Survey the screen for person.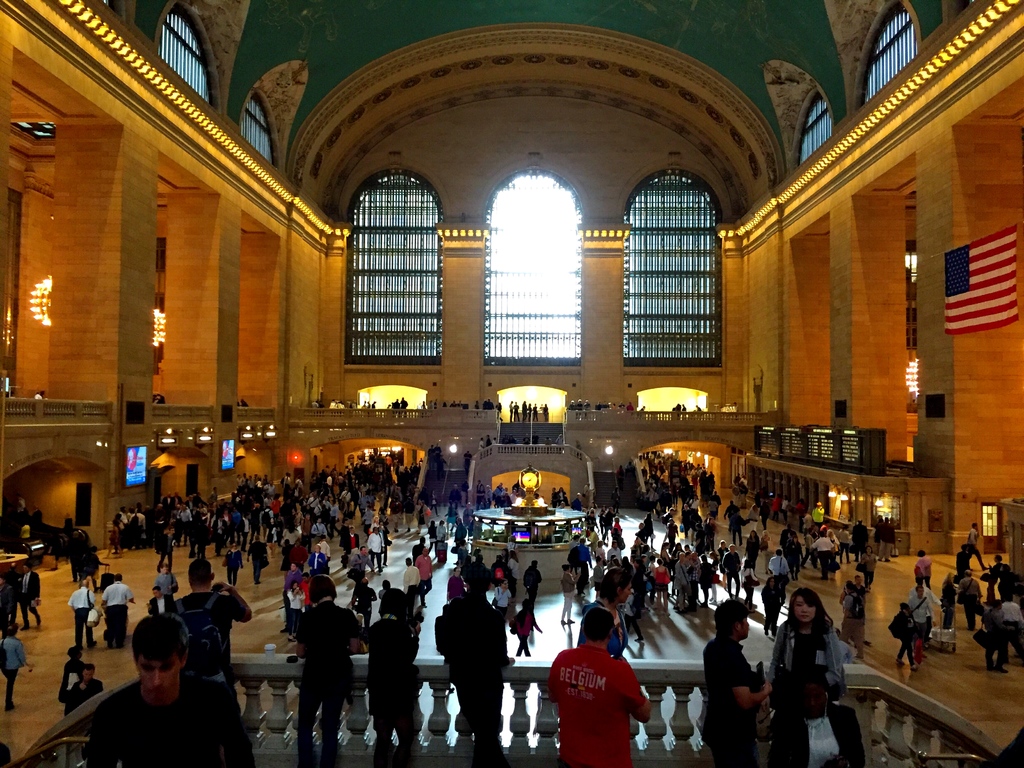
Survey found: <region>649, 561, 673, 602</region>.
